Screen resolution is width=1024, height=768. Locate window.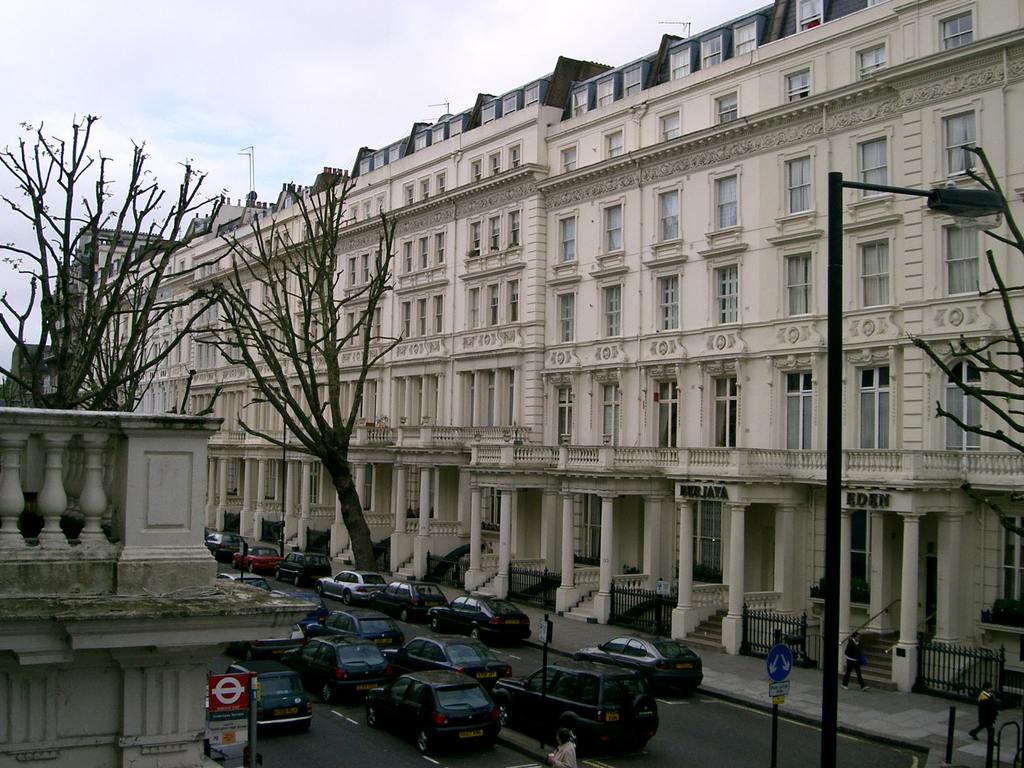
Rect(946, 11, 973, 48).
